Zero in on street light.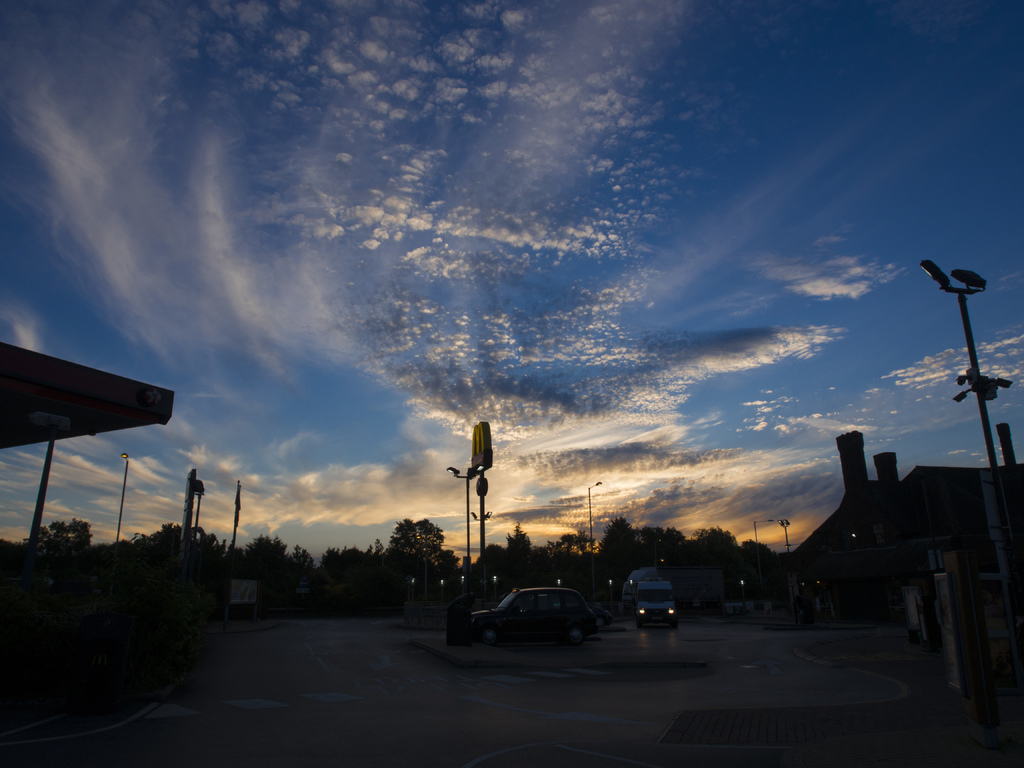
Zeroed in: x1=115, y1=452, x2=131, y2=543.
